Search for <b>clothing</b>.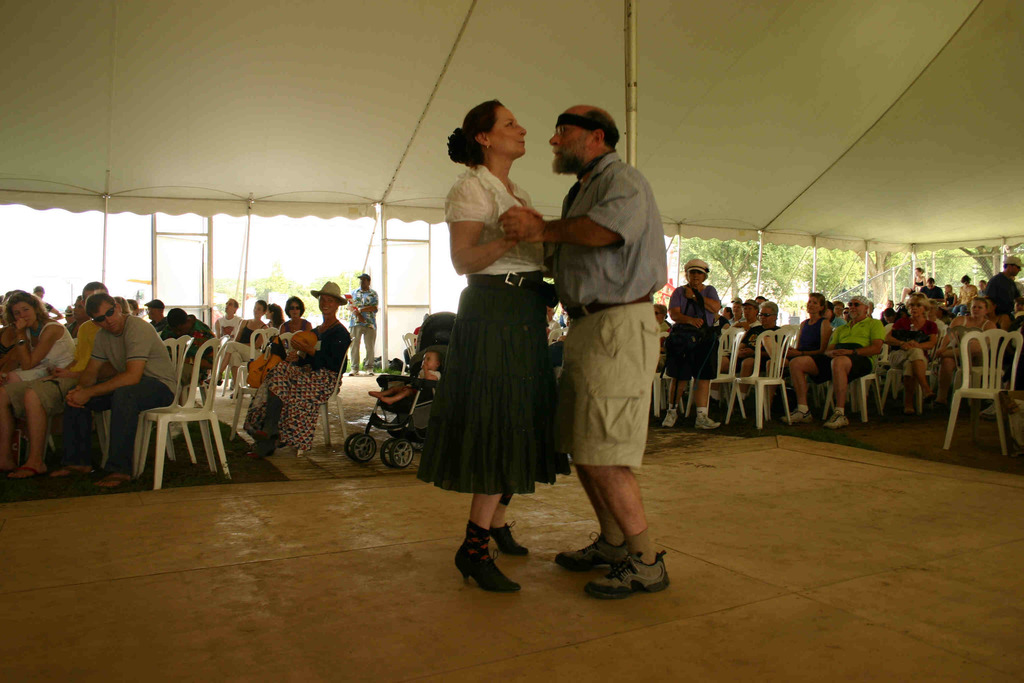
Found at (881,312,894,325).
